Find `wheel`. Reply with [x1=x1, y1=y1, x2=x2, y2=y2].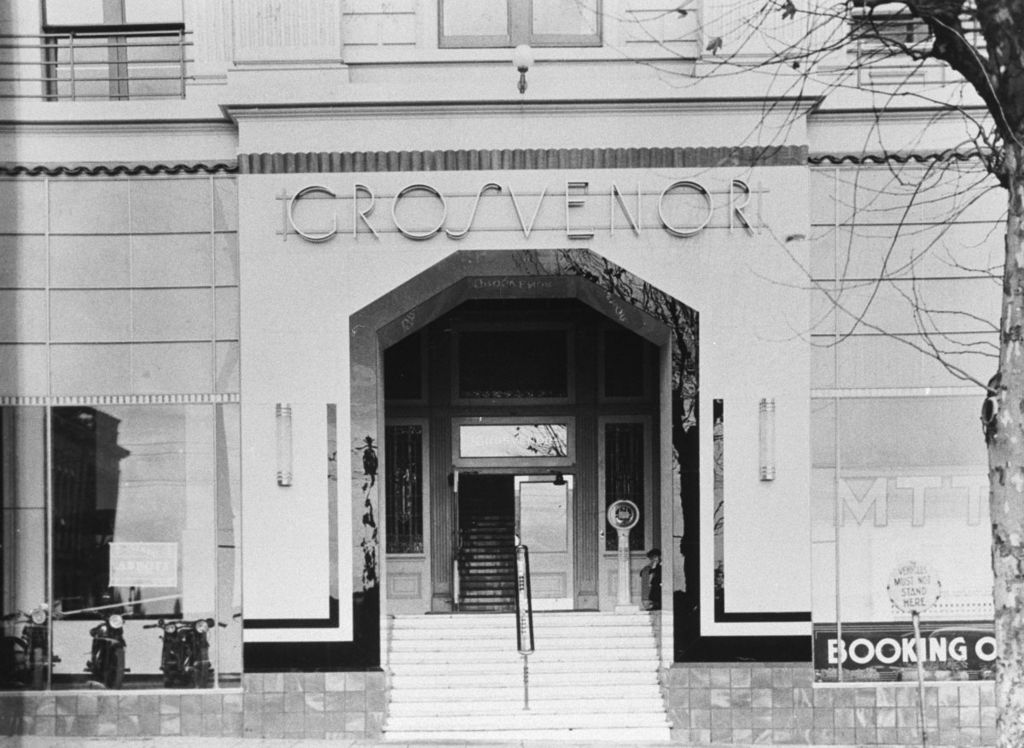
[x1=29, y1=647, x2=44, y2=689].
